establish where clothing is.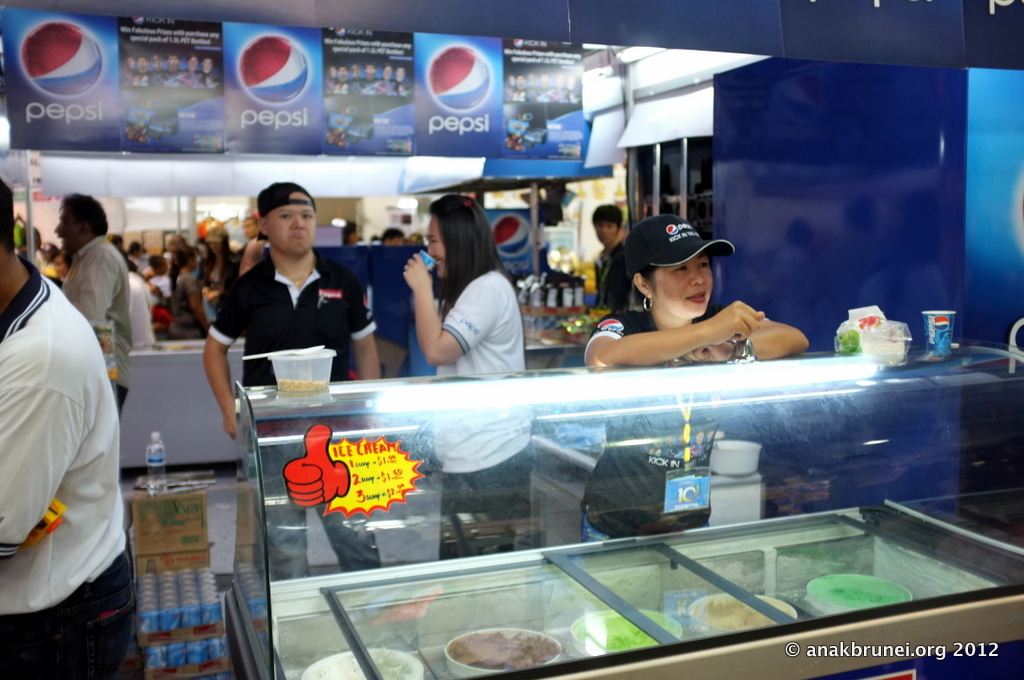
Established at pyautogui.locateOnScreen(603, 242, 643, 303).
